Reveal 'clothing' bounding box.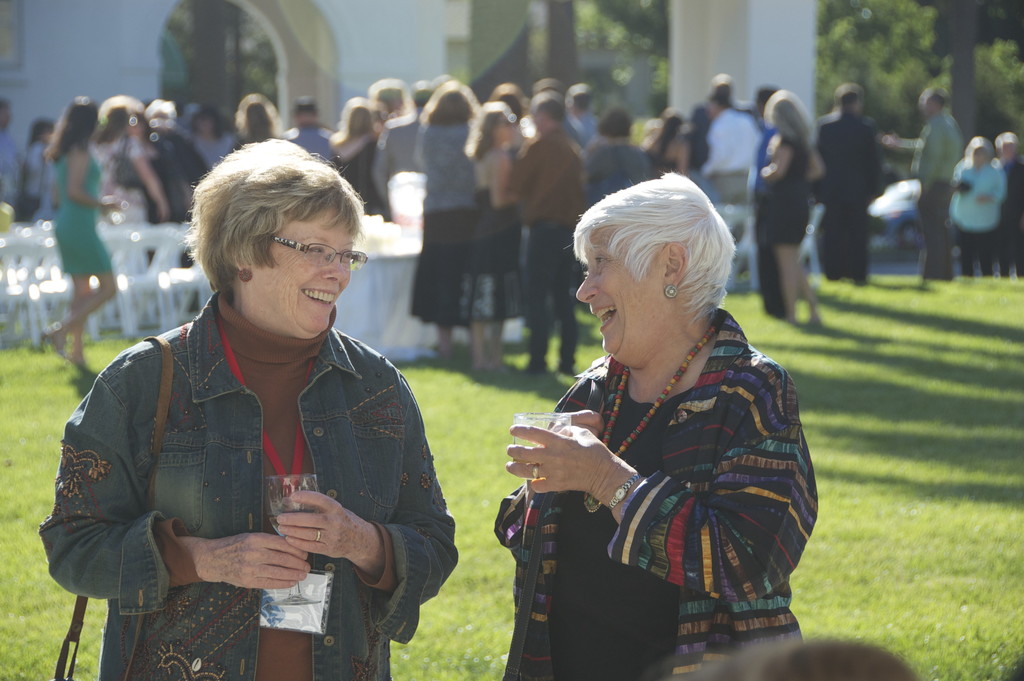
Revealed: <box>803,113,870,279</box>.
